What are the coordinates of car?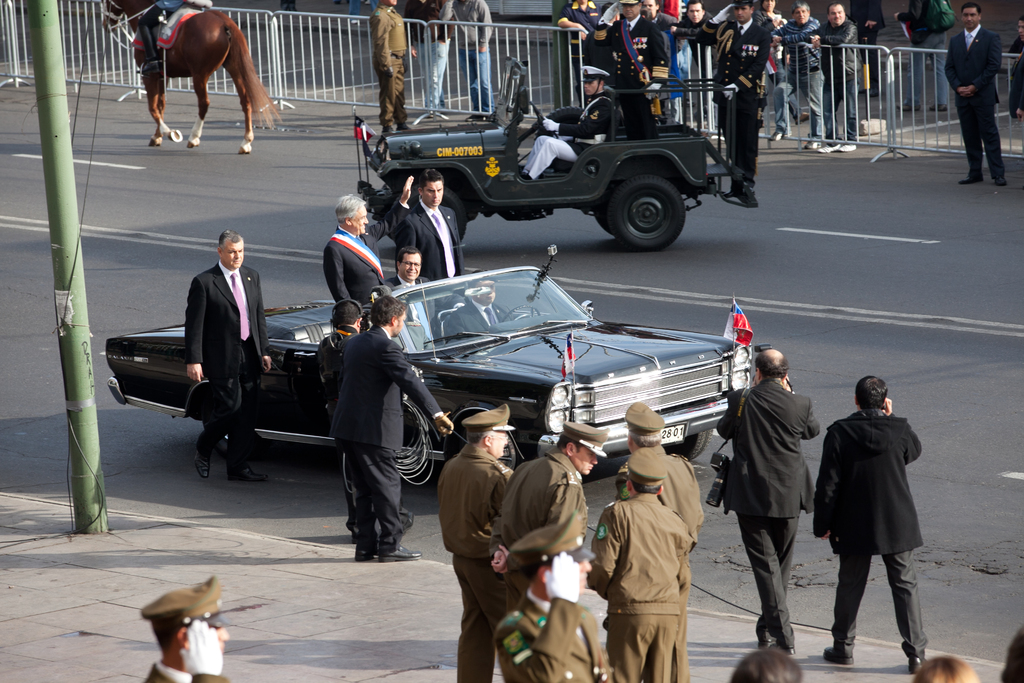
bbox=(353, 47, 746, 240).
